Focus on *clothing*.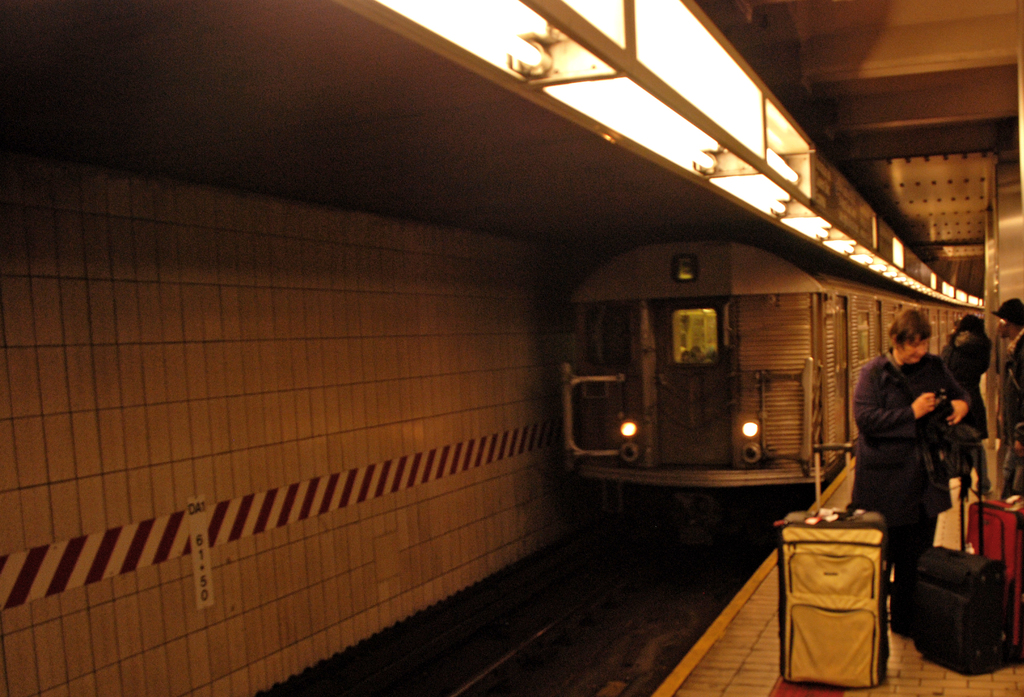
Focused at (x1=838, y1=339, x2=948, y2=563).
